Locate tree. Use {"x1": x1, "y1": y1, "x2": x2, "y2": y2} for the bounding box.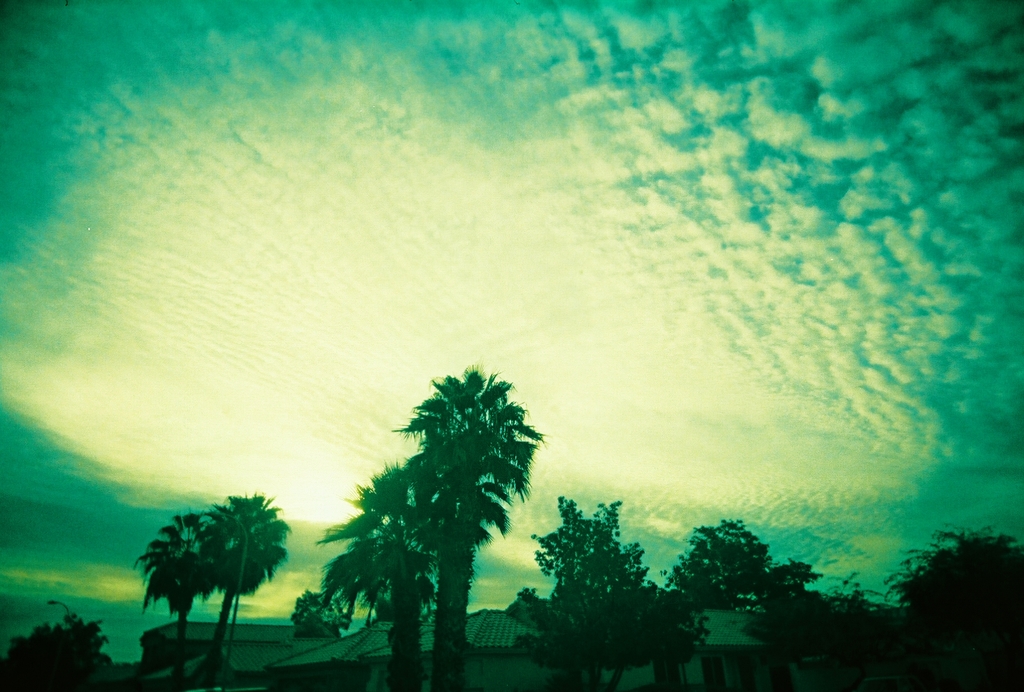
{"x1": 404, "y1": 361, "x2": 543, "y2": 676}.
